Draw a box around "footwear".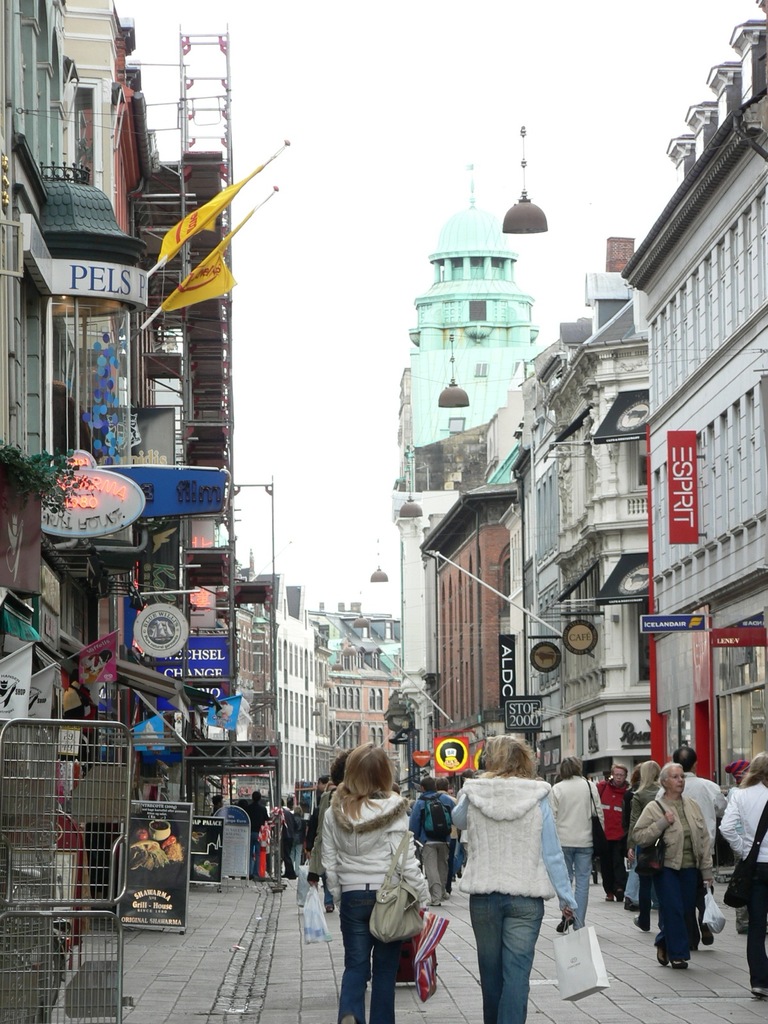
x1=756, y1=982, x2=767, y2=995.
